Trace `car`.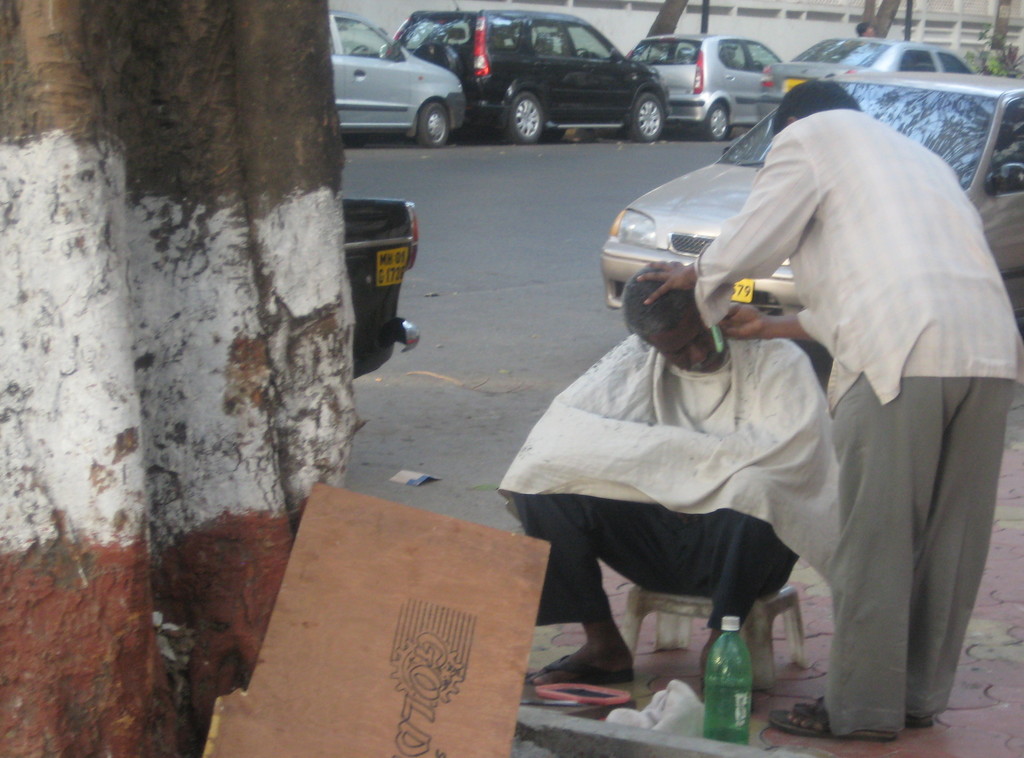
Traced to BBox(393, 0, 664, 145).
